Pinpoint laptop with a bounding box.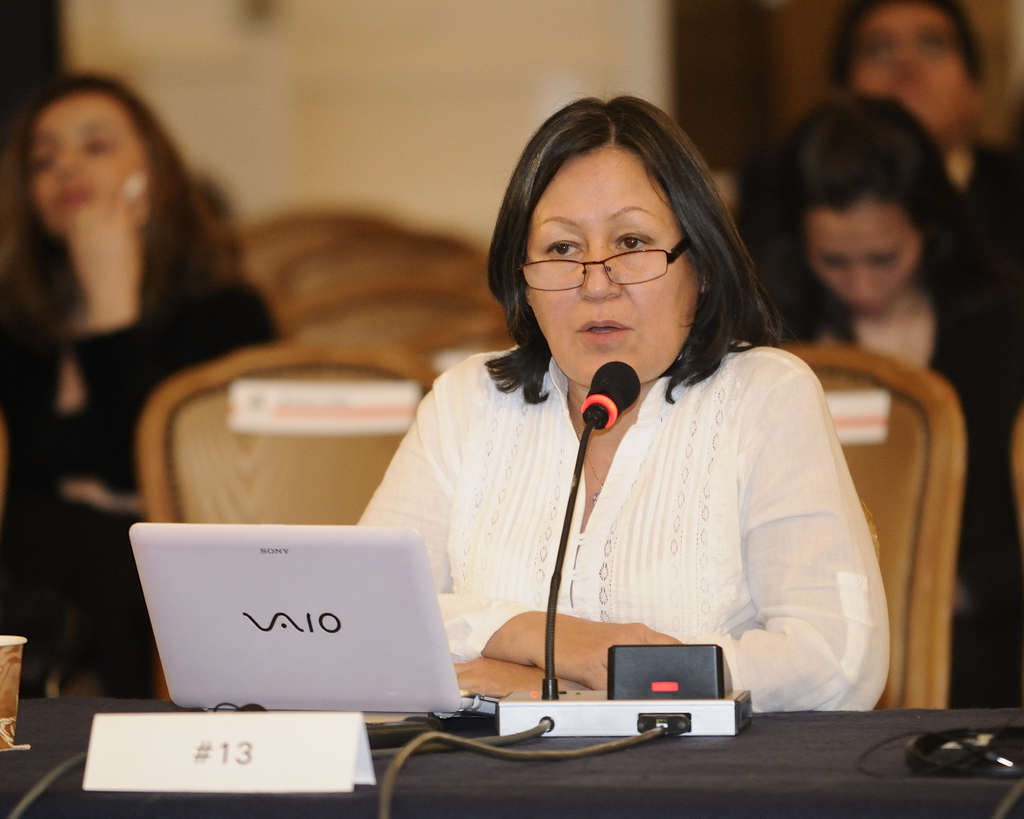
select_region(130, 523, 496, 713).
